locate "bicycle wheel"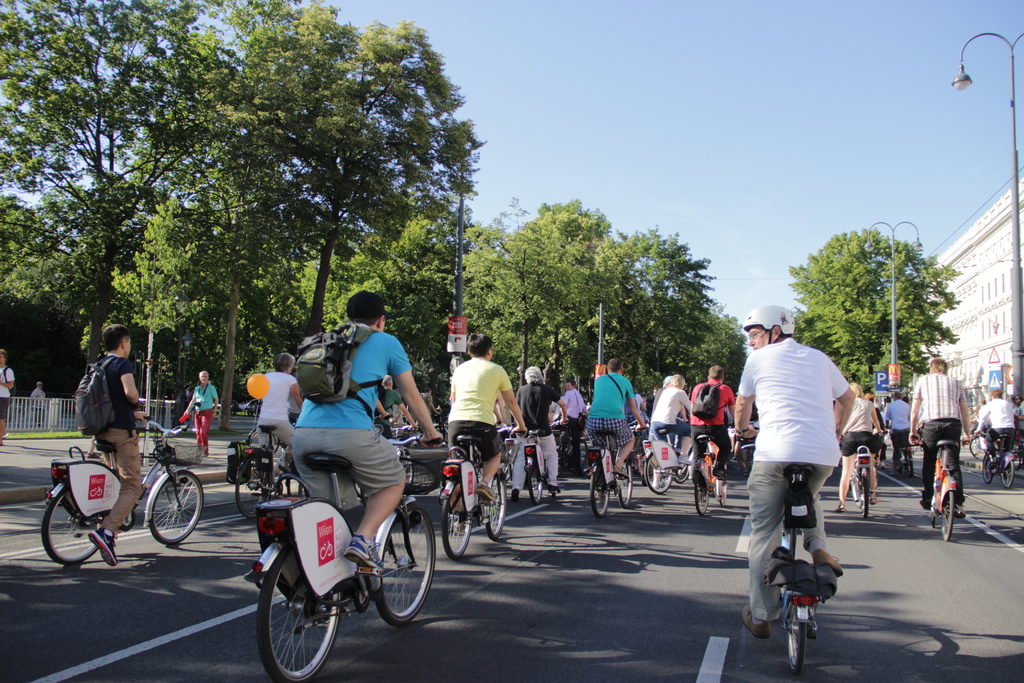
bbox(934, 483, 955, 541)
